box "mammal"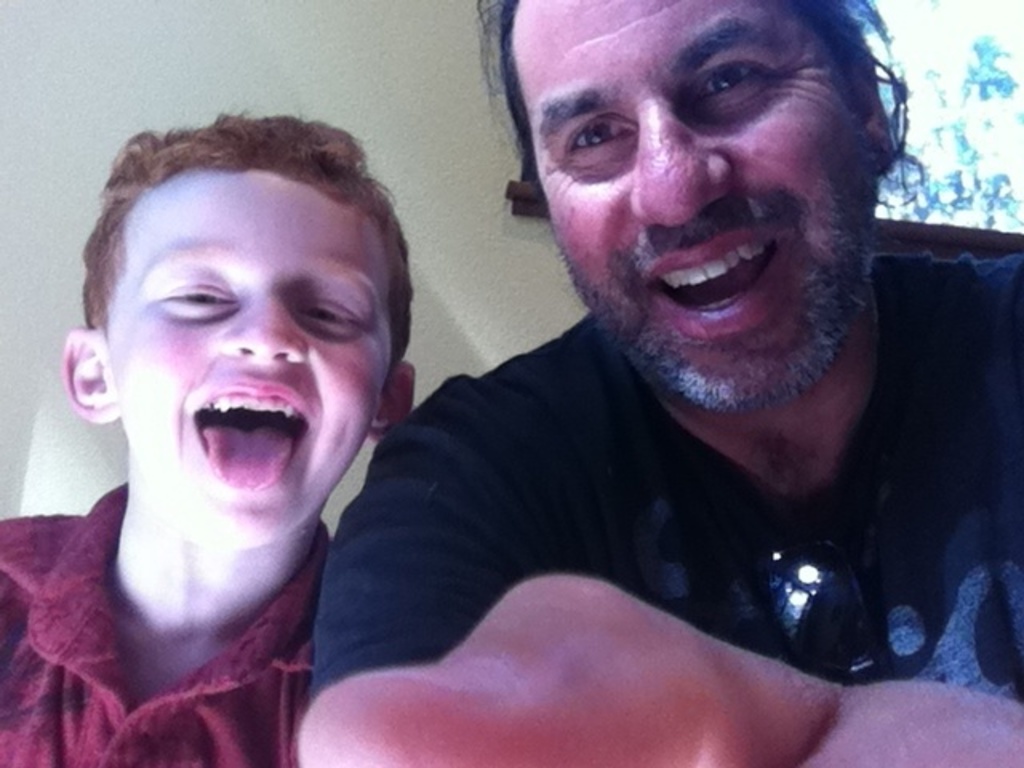
0,51,498,767
